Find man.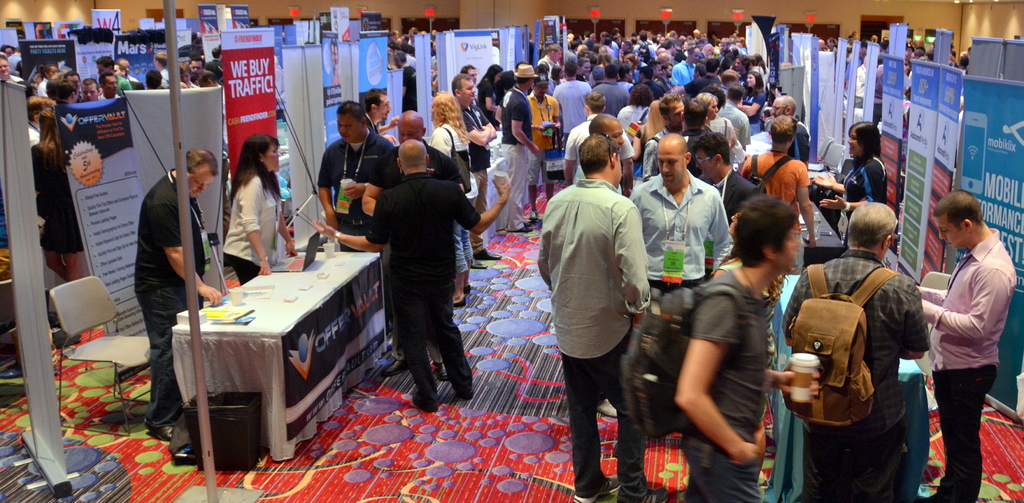
bbox=(624, 196, 829, 502).
